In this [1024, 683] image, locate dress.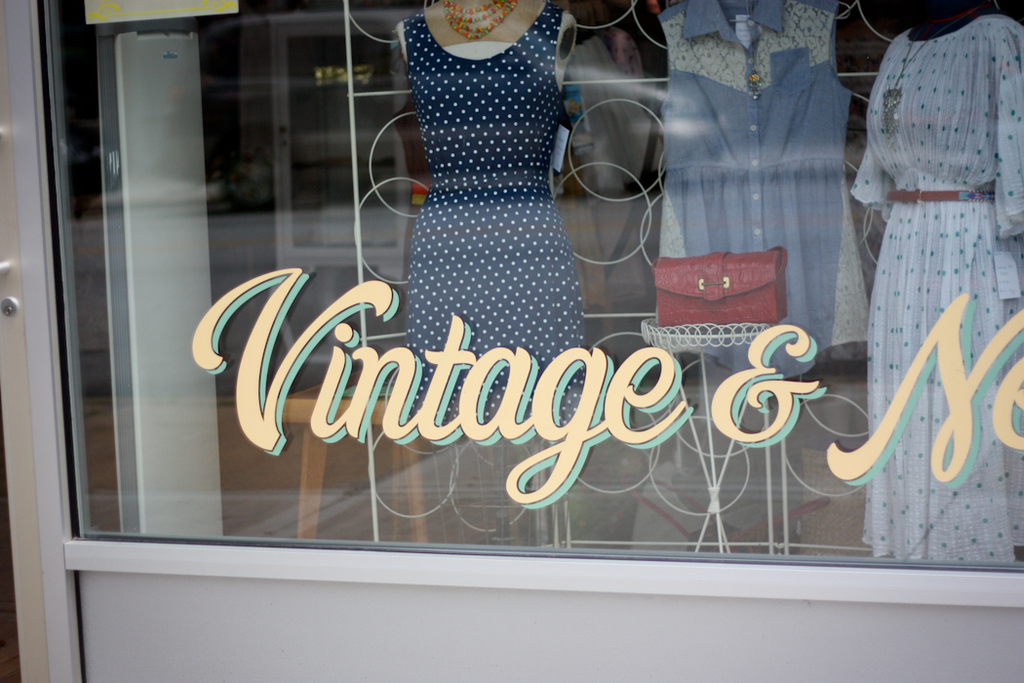
Bounding box: bbox=(343, 28, 608, 440).
